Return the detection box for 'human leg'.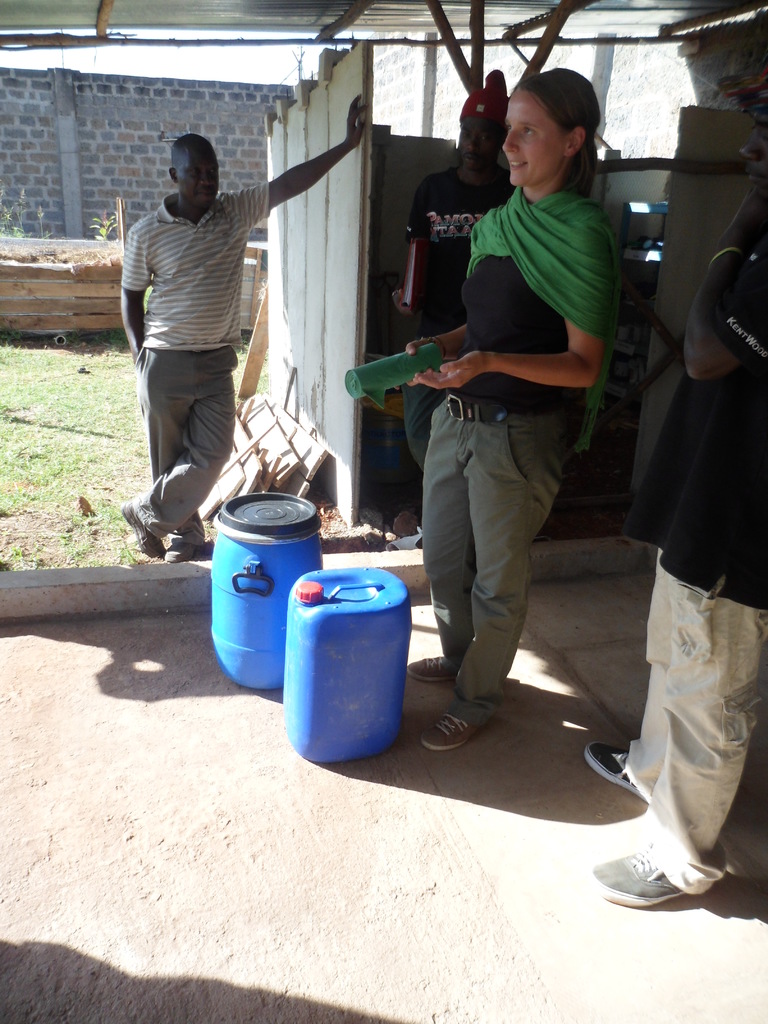
[114, 337, 240, 560].
